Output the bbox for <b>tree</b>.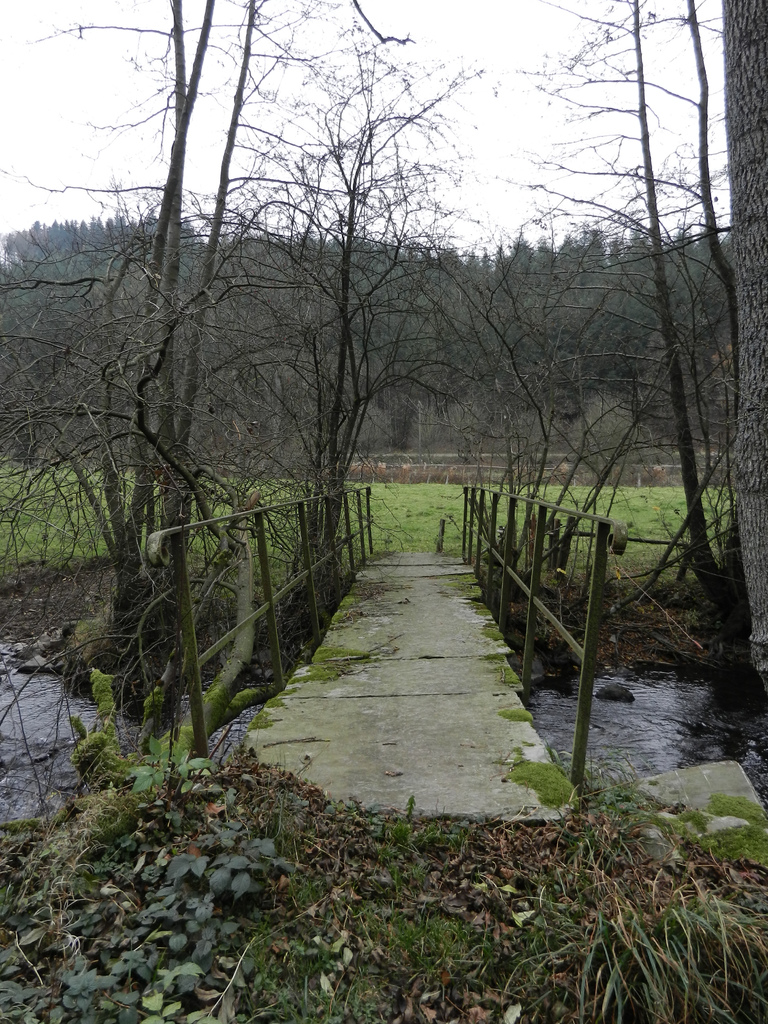
<bbox>51, 3, 493, 623</bbox>.
